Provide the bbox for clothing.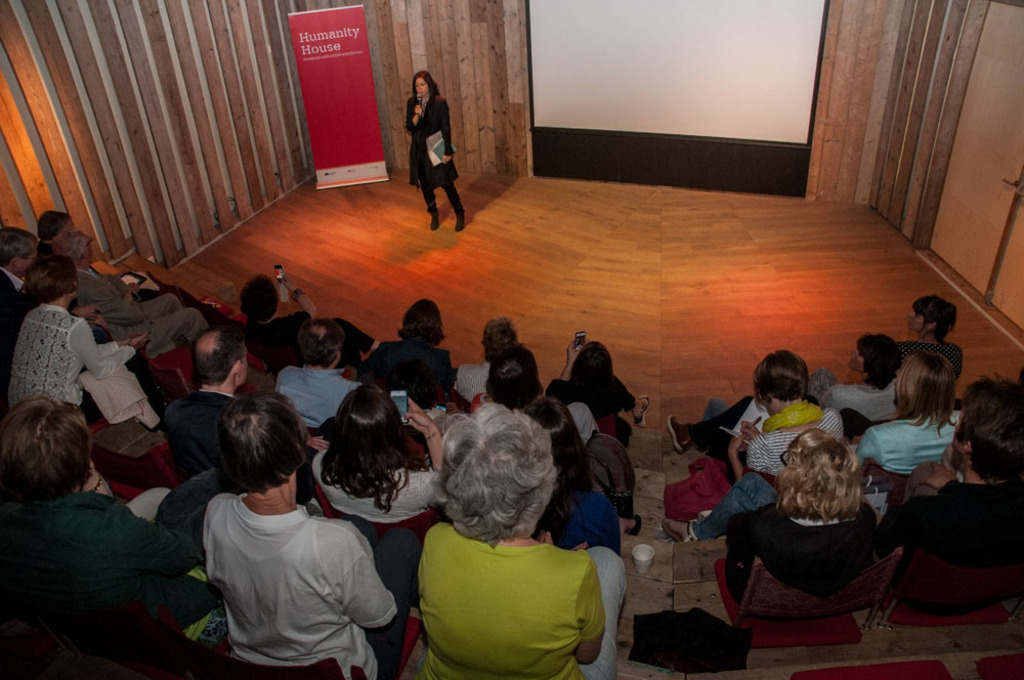
410, 514, 629, 679.
